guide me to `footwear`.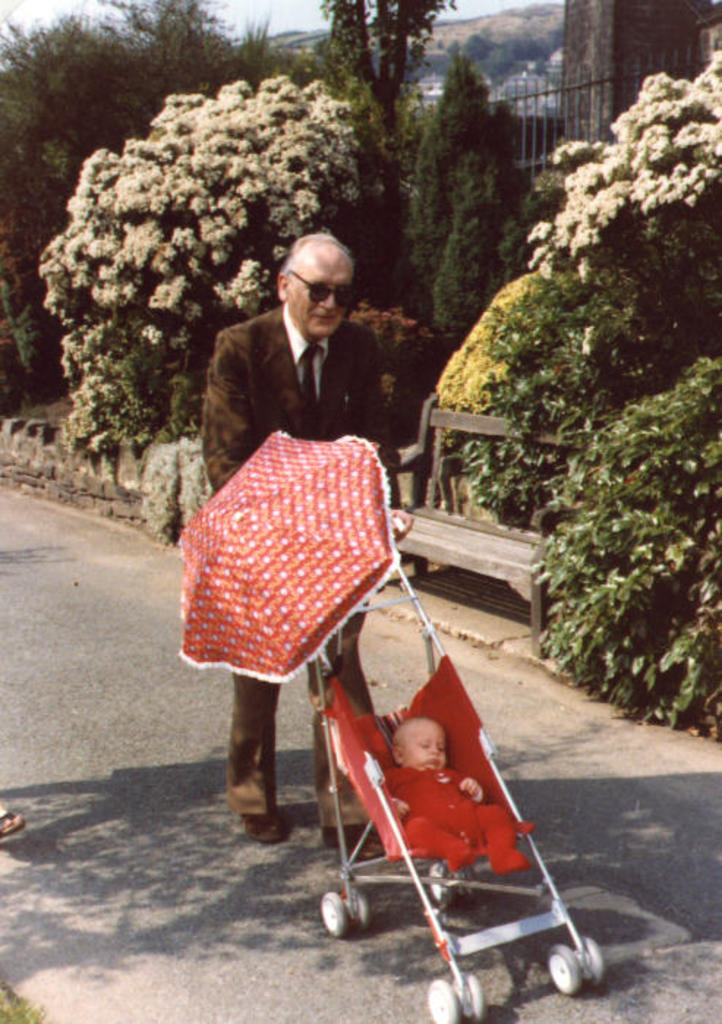
Guidance: (x1=240, y1=815, x2=289, y2=841).
